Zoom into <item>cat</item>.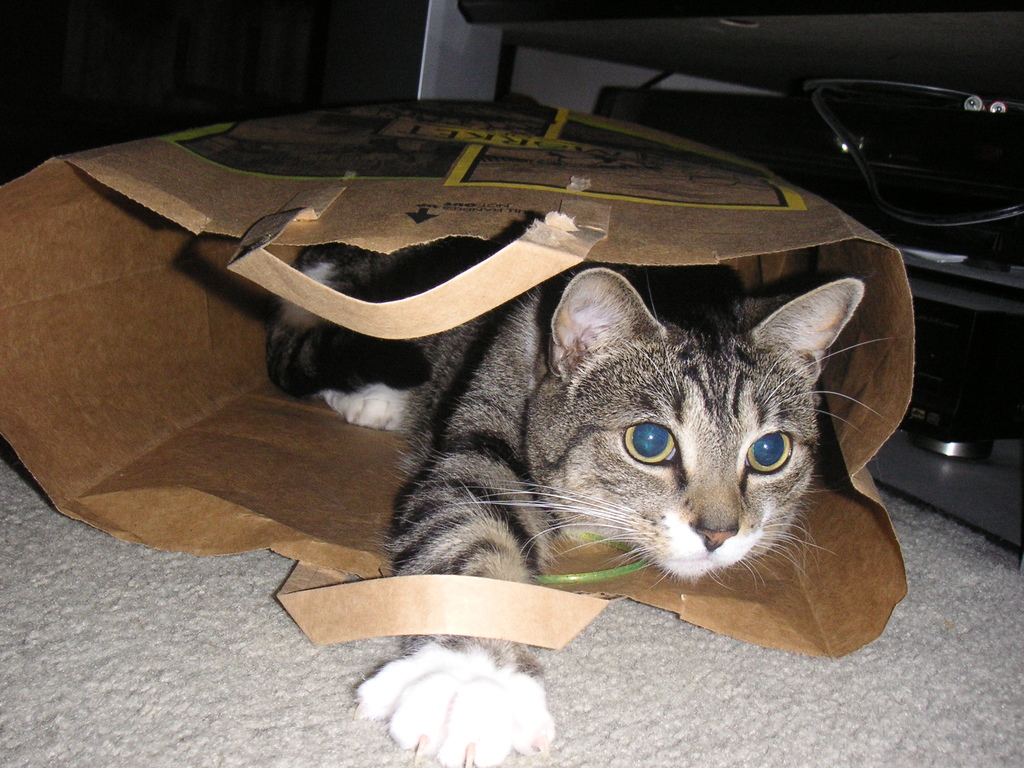
Zoom target: (256,257,898,767).
